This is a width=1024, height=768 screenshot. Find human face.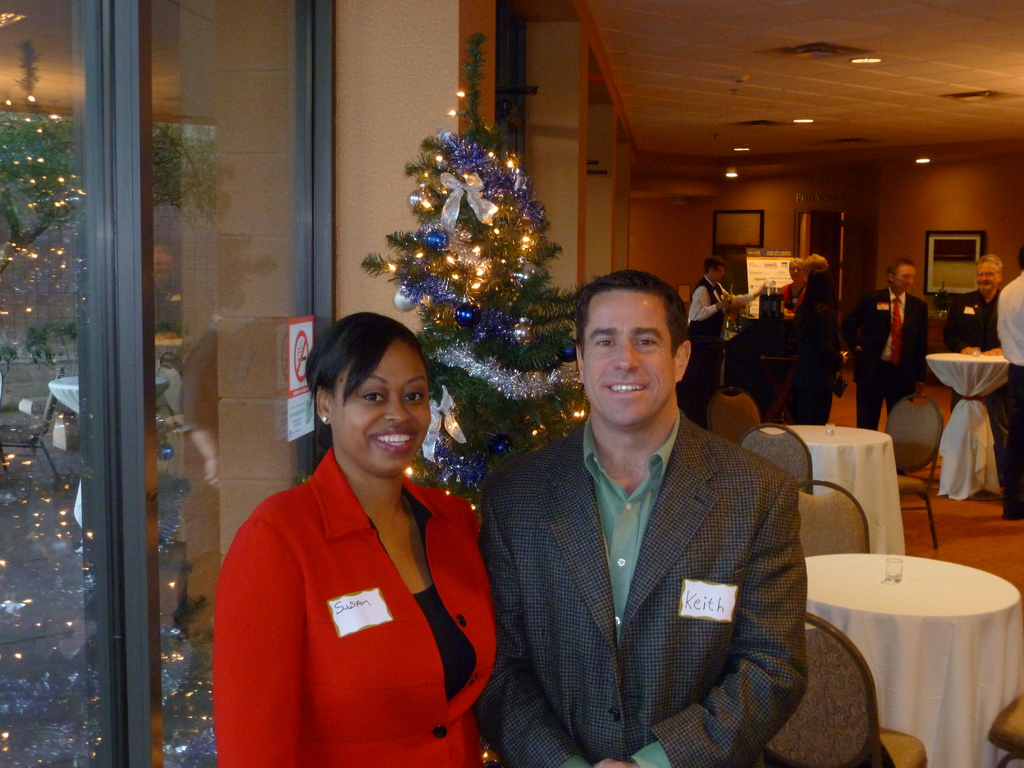
Bounding box: locate(714, 268, 723, 283).
